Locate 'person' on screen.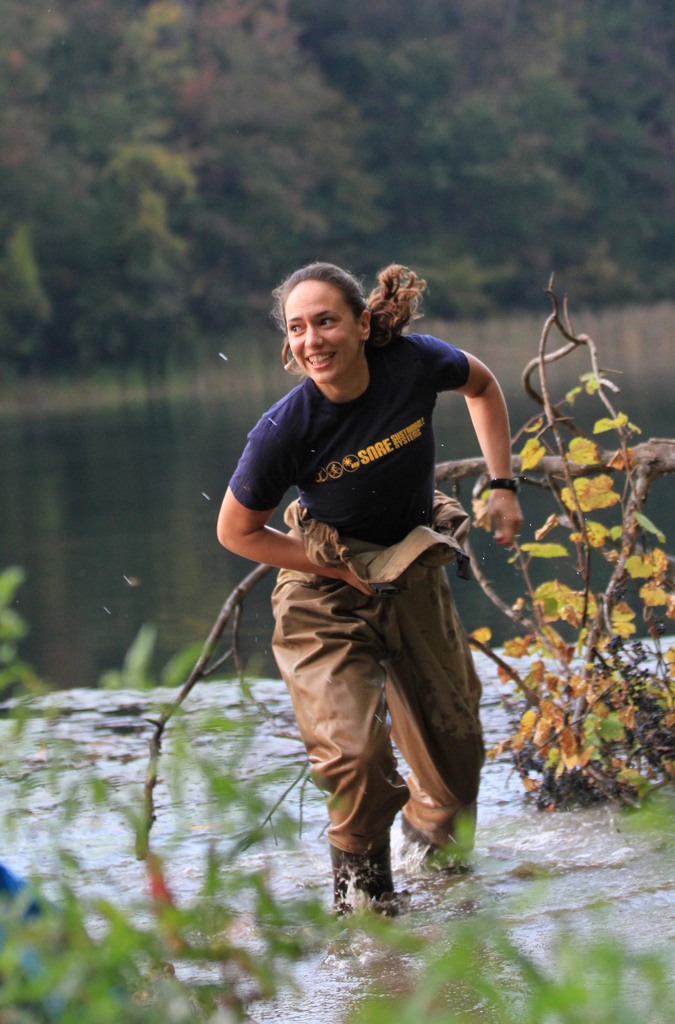
On screen at (214,260,525,960).
